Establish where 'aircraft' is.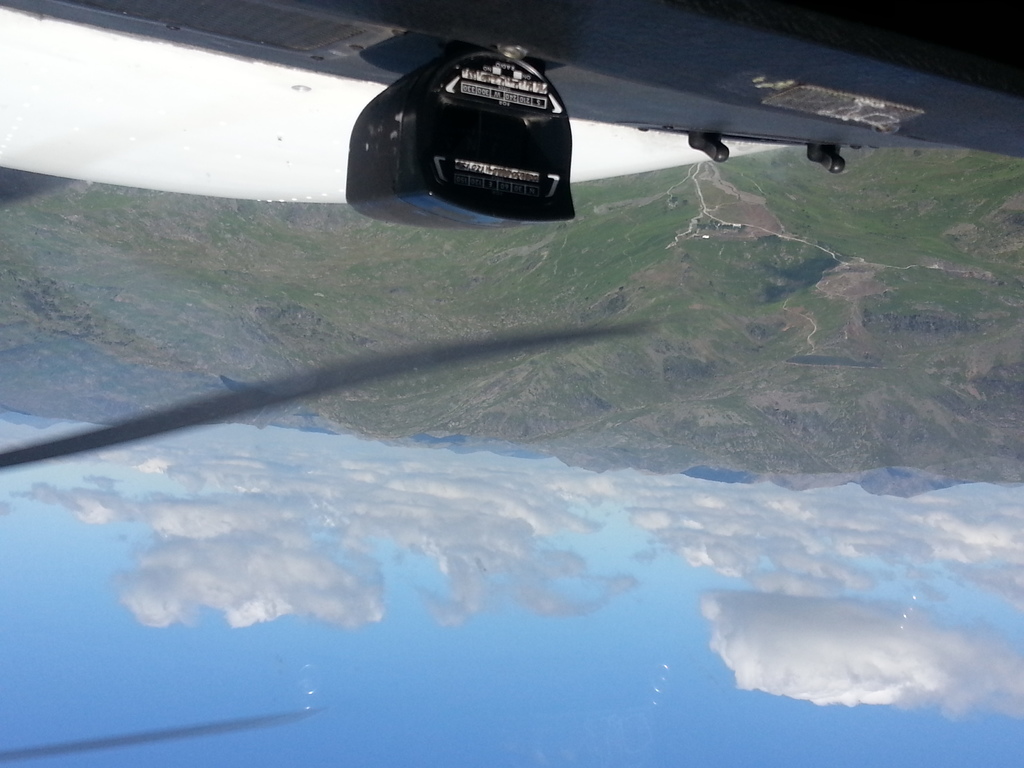
Established at [x1=0, y1=0, x2=1023, y2=767].
